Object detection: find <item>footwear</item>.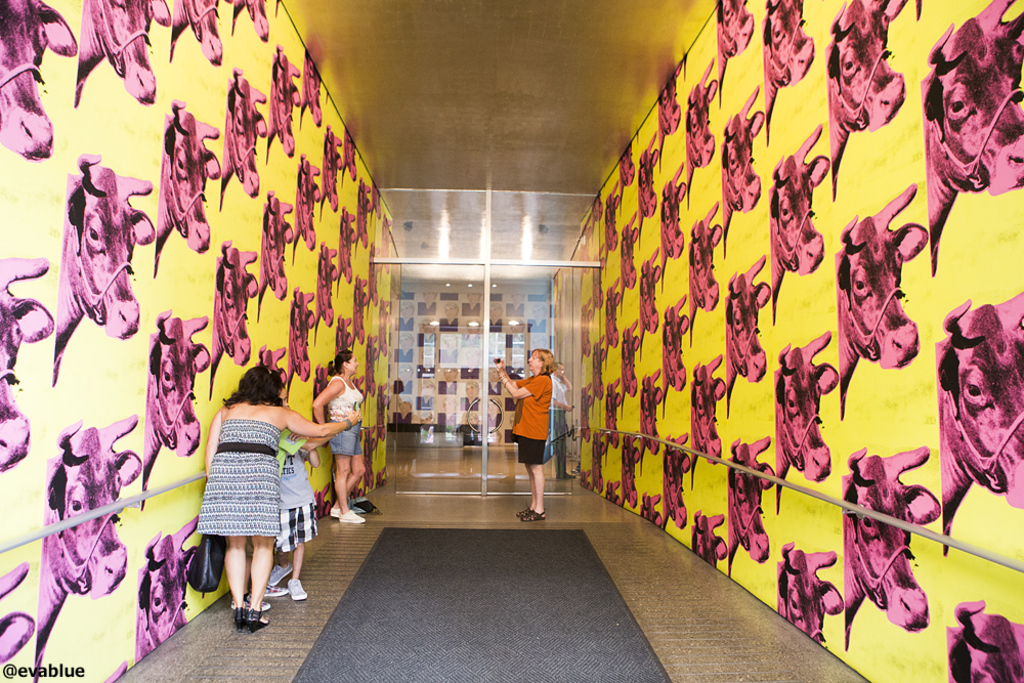
box(262, 584, 282, 597).
